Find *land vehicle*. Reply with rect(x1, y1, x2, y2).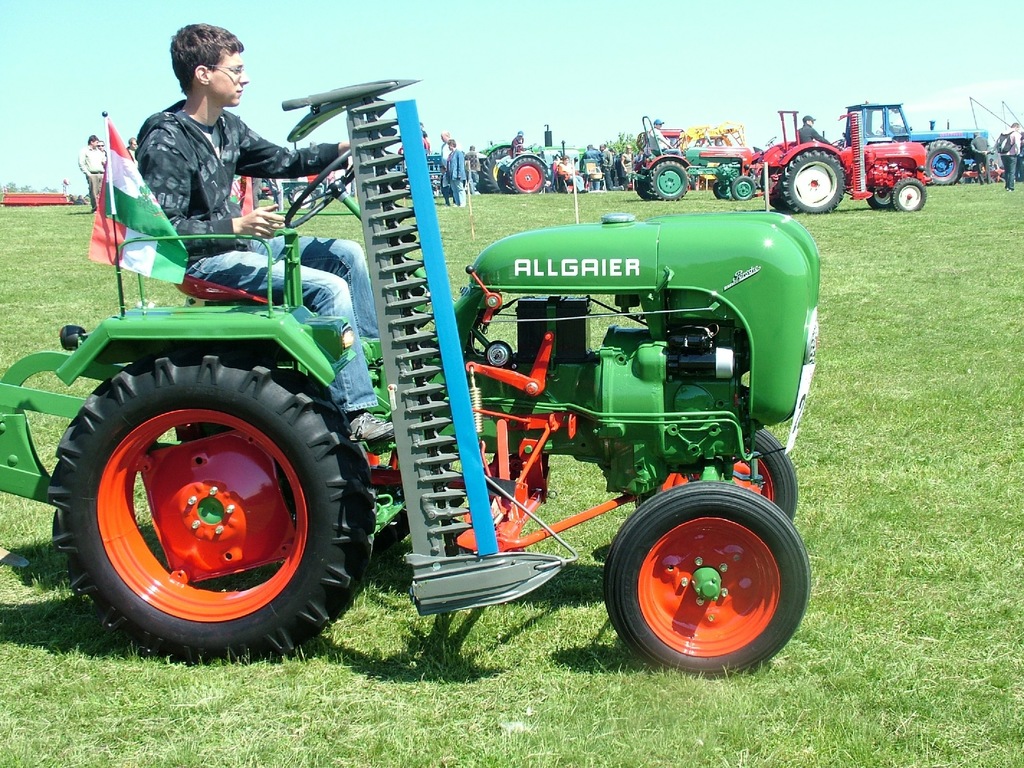
rect(481, 143, 580, 192).
